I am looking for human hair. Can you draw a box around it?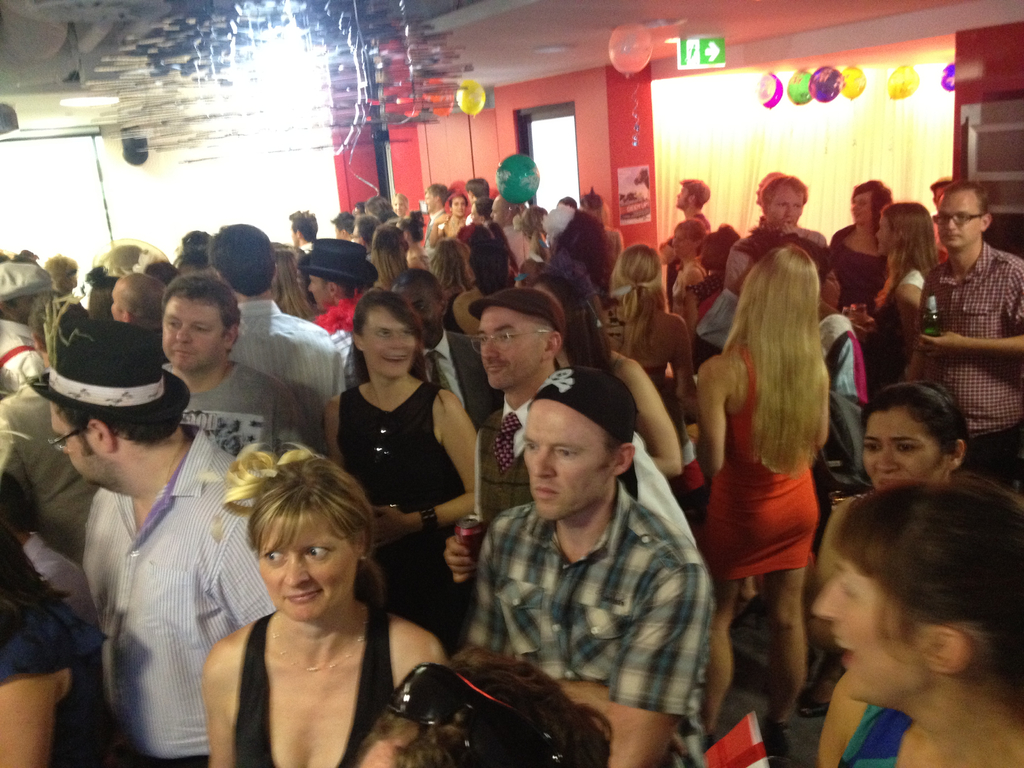
Sure, the bounding box is 207:221:275:295.
